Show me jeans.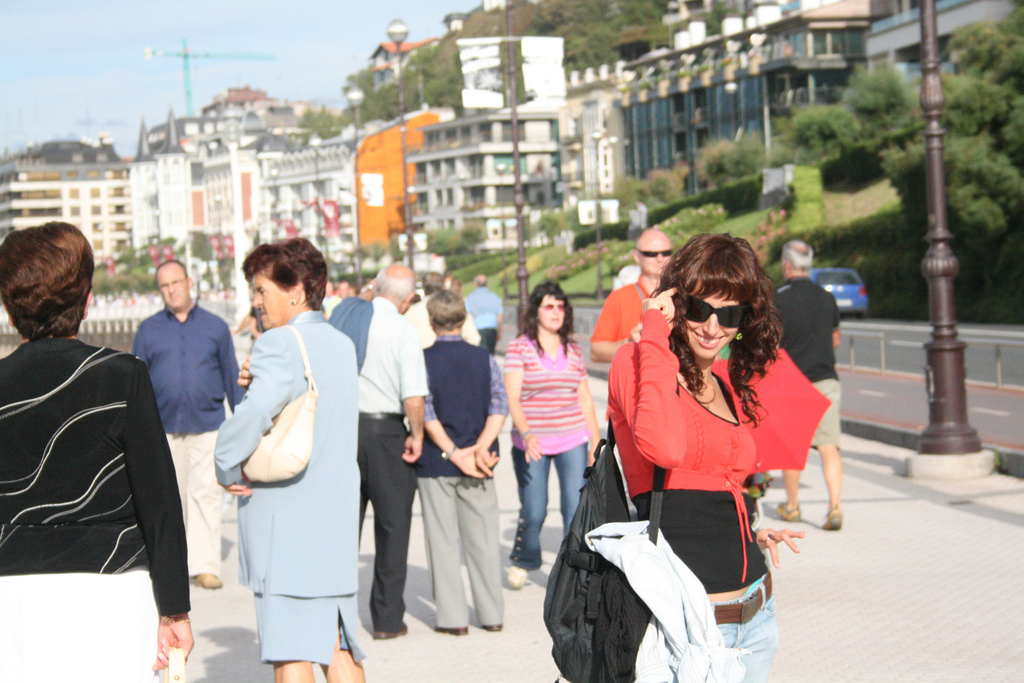
jeans is here: {"left": 714, "top": 582, "right": 776, "bottom": 682}.
